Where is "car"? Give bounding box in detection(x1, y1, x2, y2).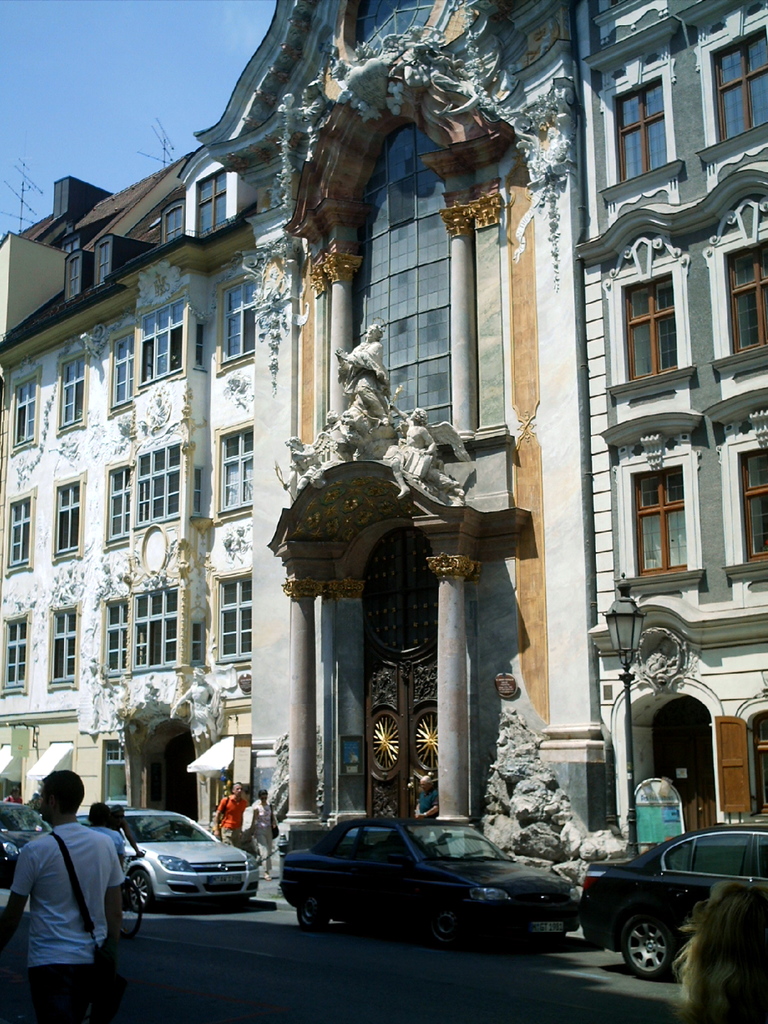
detection(584, 821, 767, 973).
